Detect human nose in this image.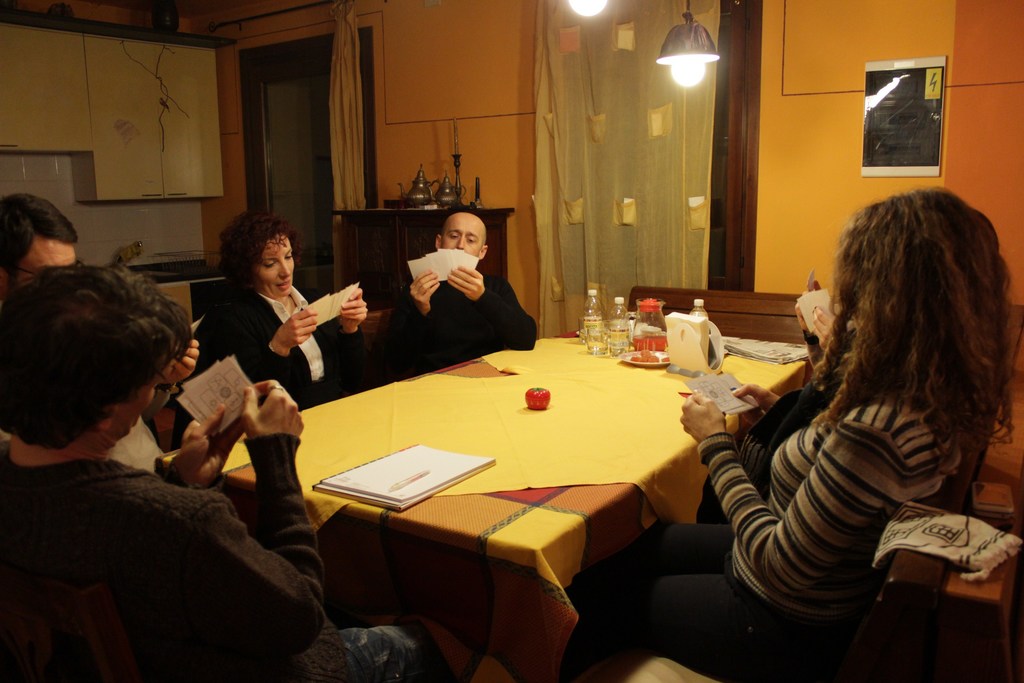
Detection: (455, 233, 464, 250).
